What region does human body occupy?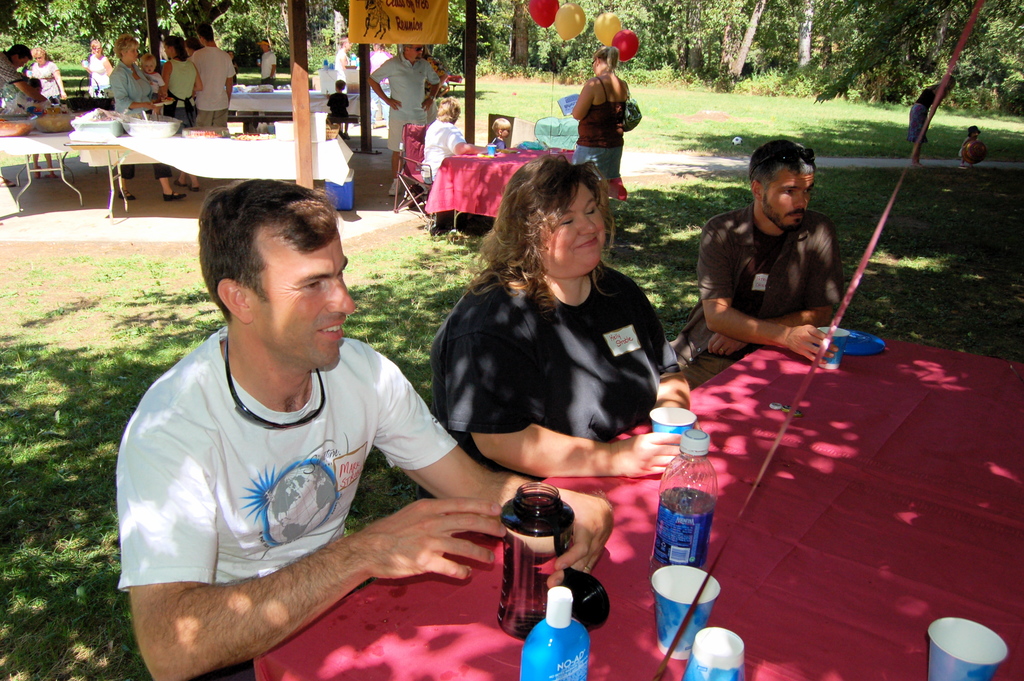
{"left": 168, "top": 59, "right": 203, "bottom": 188}.
